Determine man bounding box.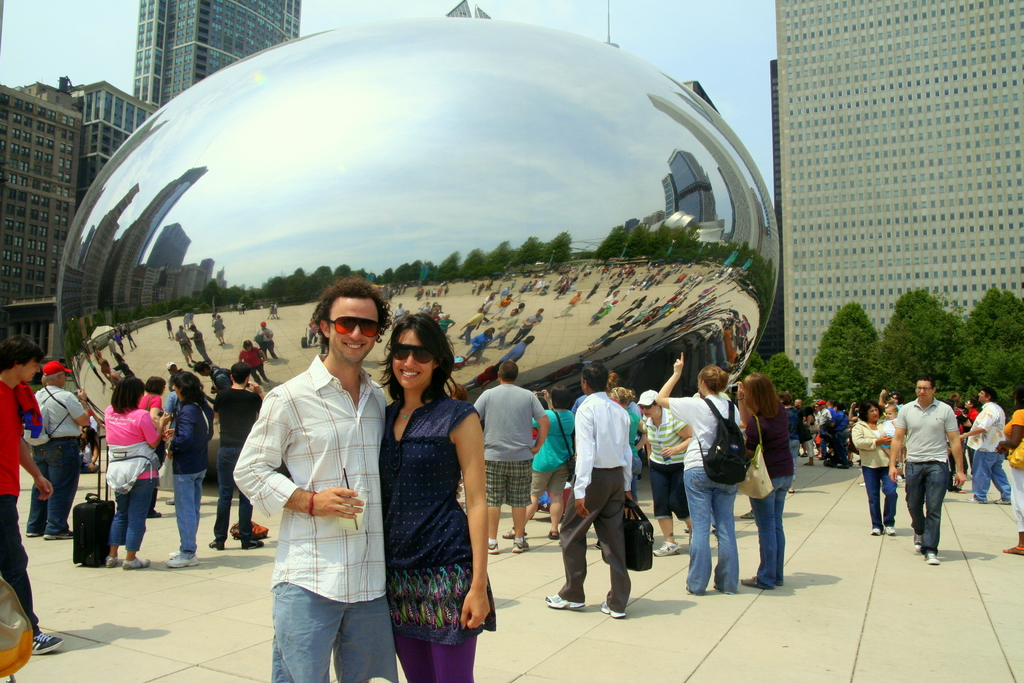
Determined: {"left": 890, "top": 377, "right": 964, "bottom": 563}.
